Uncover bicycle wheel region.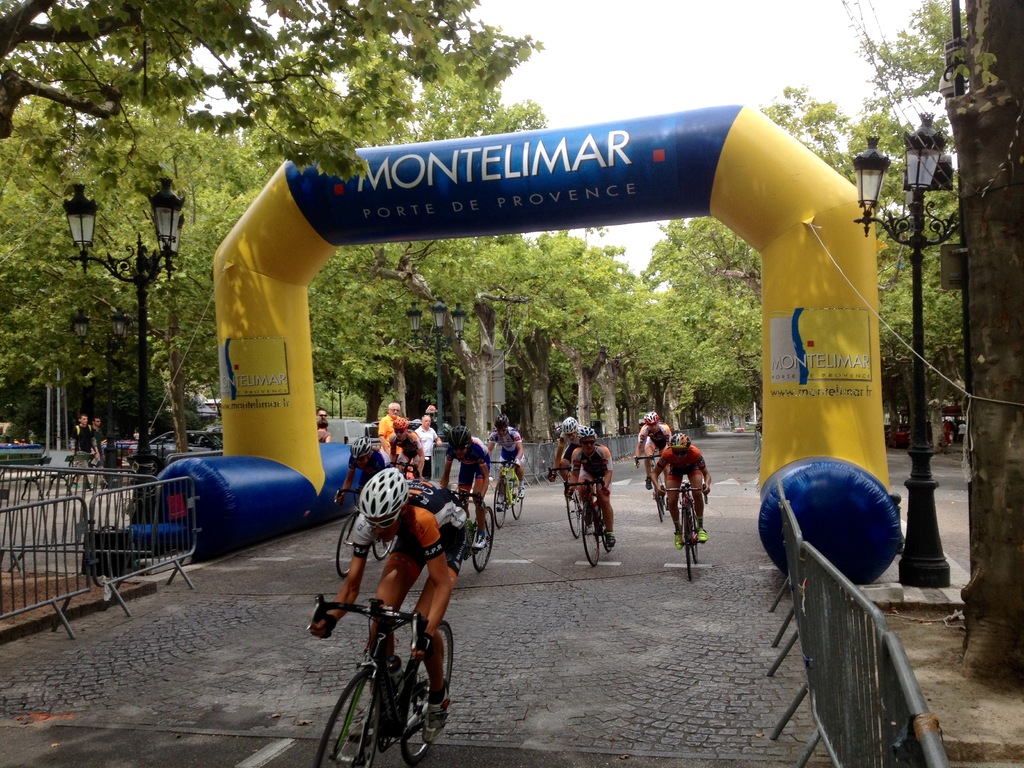
Uncovered: {"x1": 566, "y1": 485, "x2": 579, "y2": 542}.
